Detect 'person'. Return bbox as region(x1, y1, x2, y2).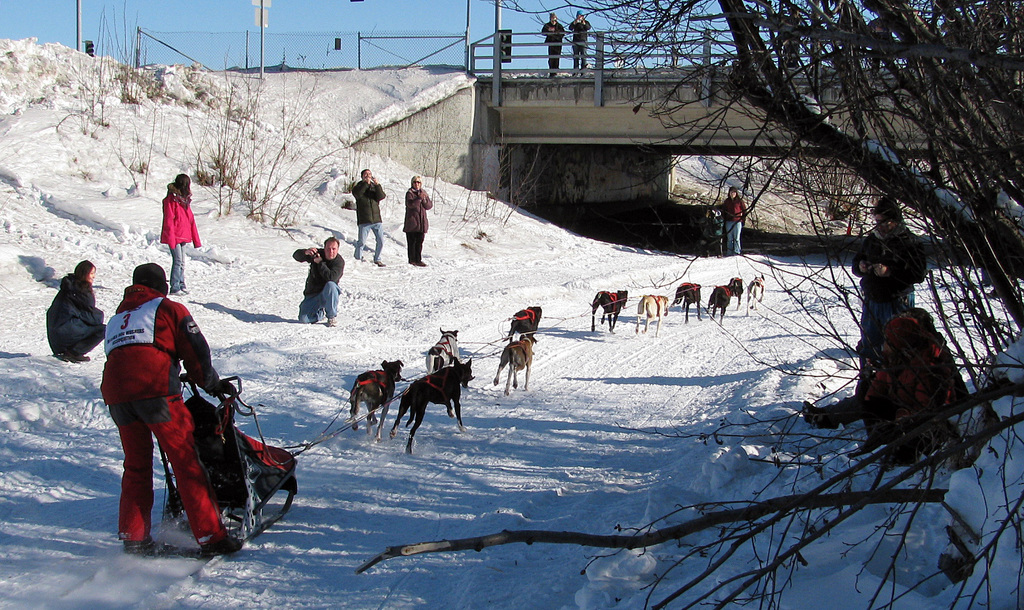
region(857, 315, 957, 466).
